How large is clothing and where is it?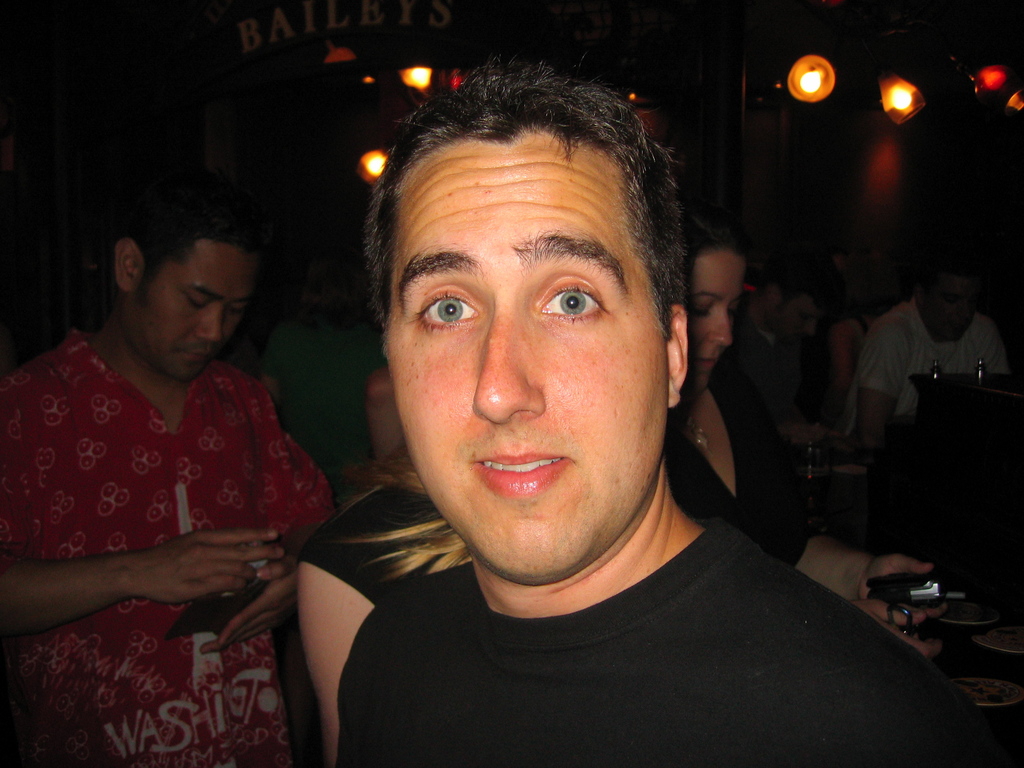
Bounding box: bbox=(16, 265, 324, 707).
